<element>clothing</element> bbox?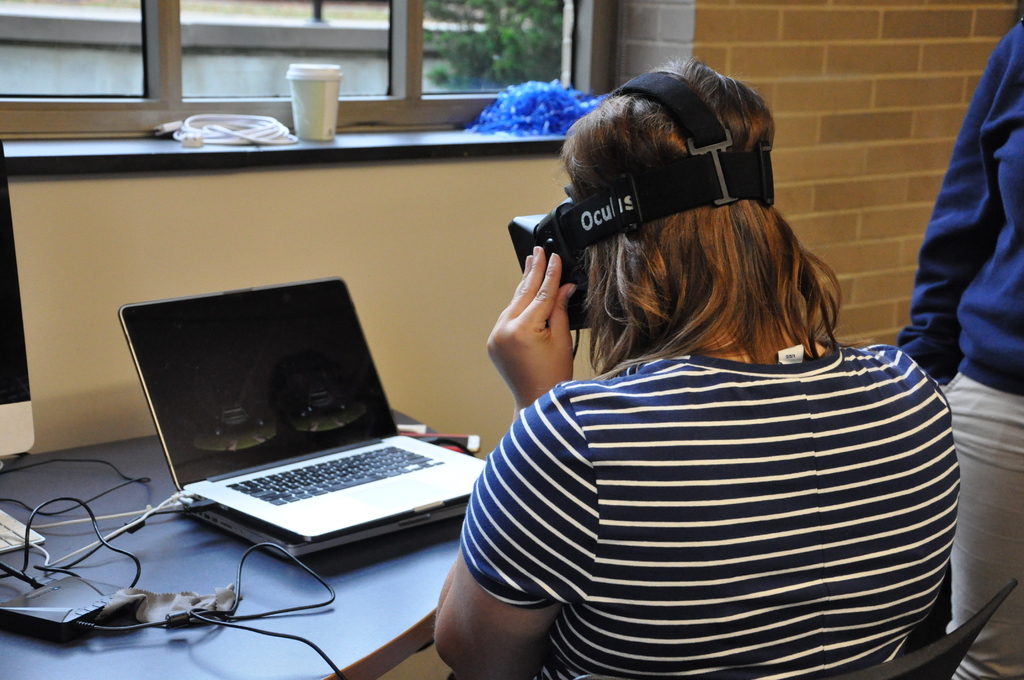
(left=435, top=270, right=977, bottom=672)
